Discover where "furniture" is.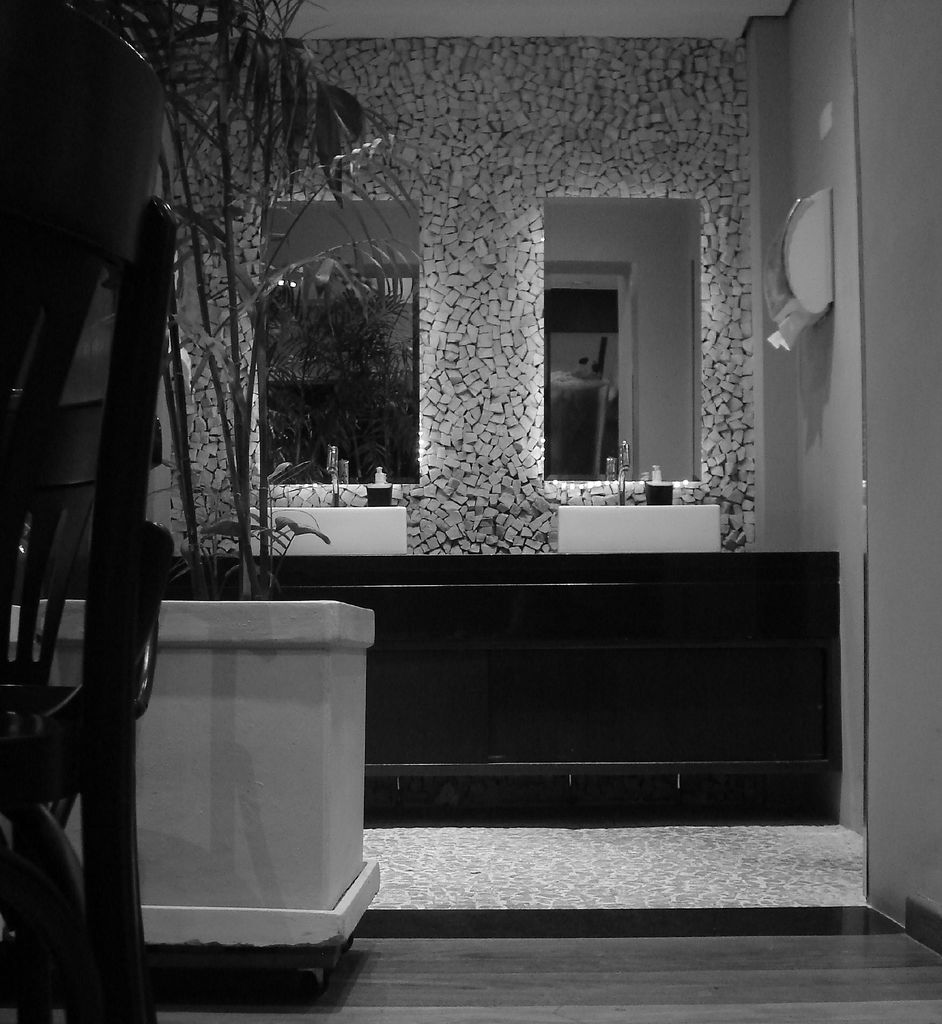
Discovered at 154, 538, 853, 834.
